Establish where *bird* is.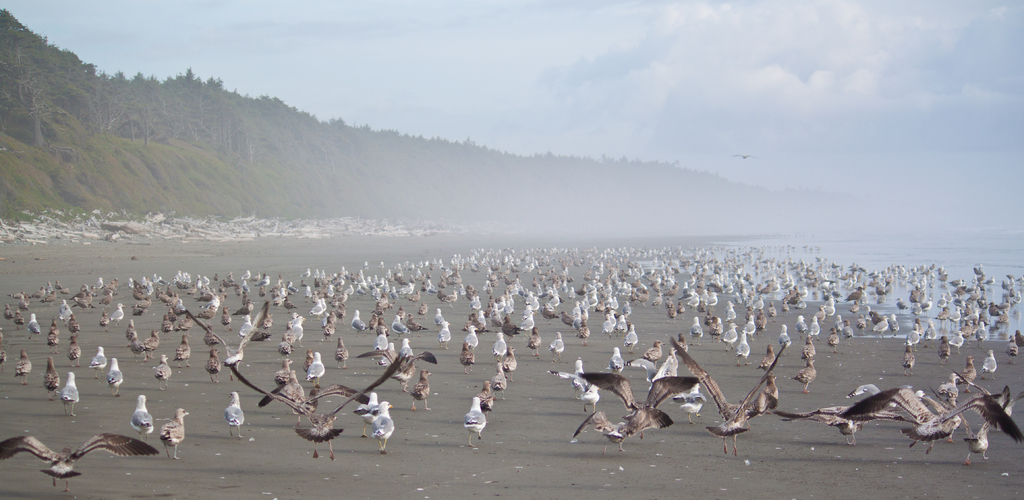
Established at (362, 393, 402, 452).
